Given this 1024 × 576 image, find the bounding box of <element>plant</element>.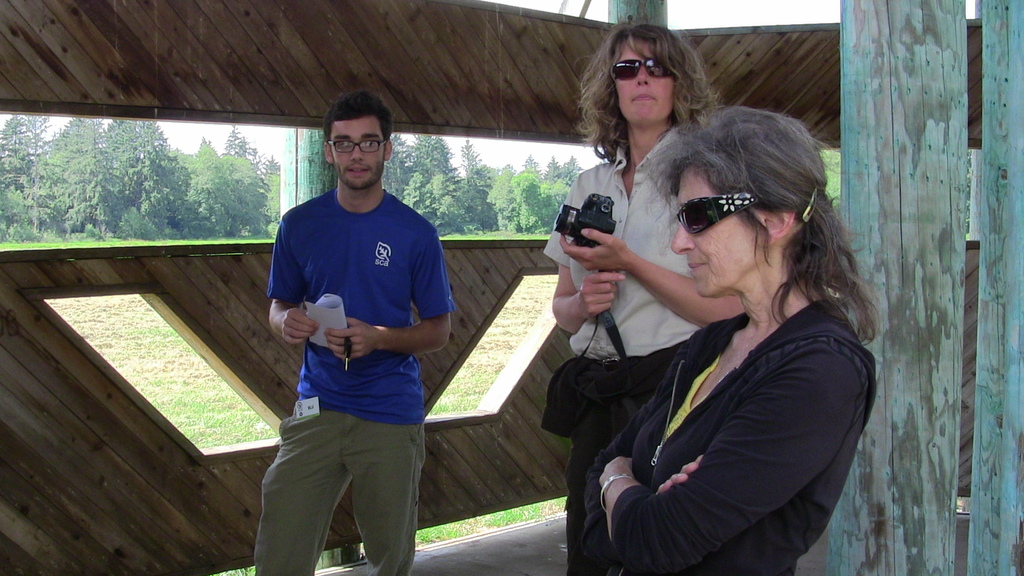
436,220,563,243.
